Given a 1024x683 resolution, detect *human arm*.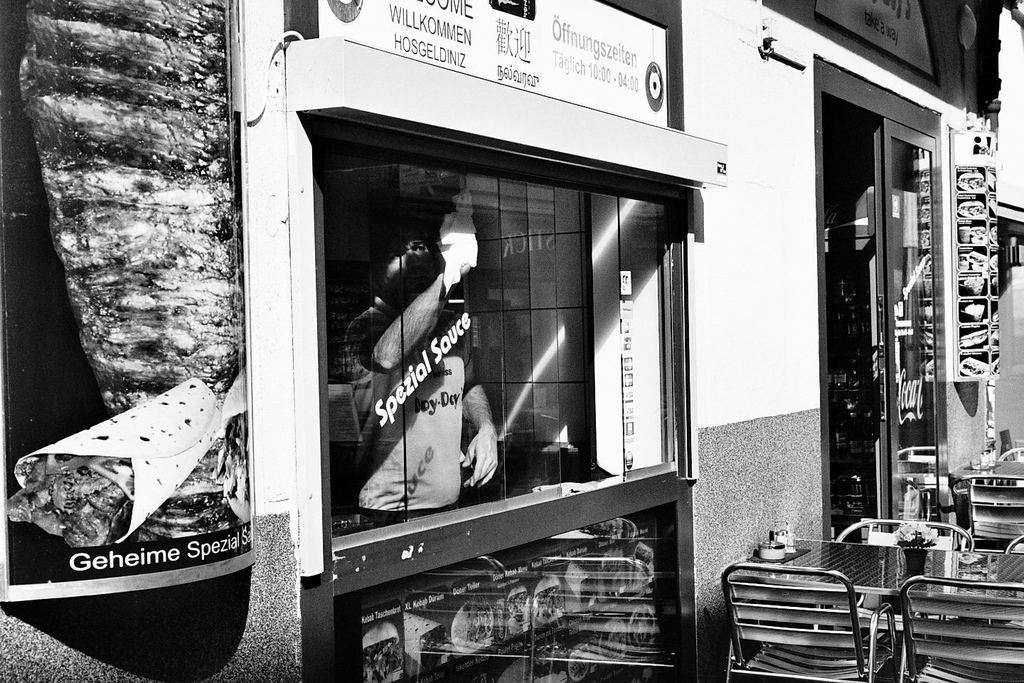
(454, 367, 501, 489).
